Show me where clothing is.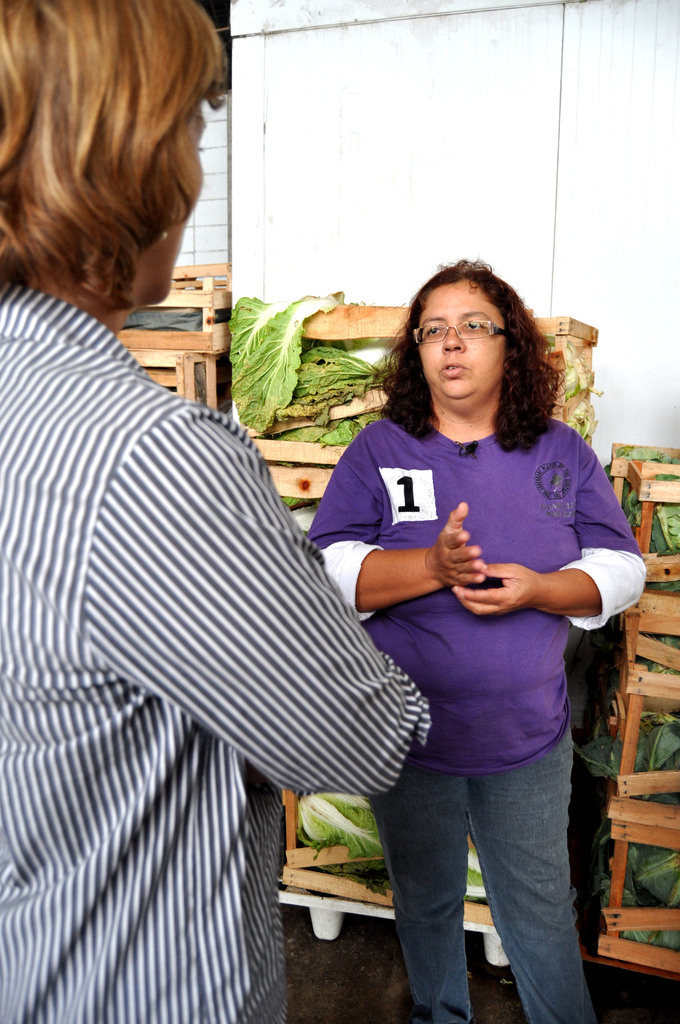
clothing is at [x1=44, y1=209, x2=453, y2=1009].
